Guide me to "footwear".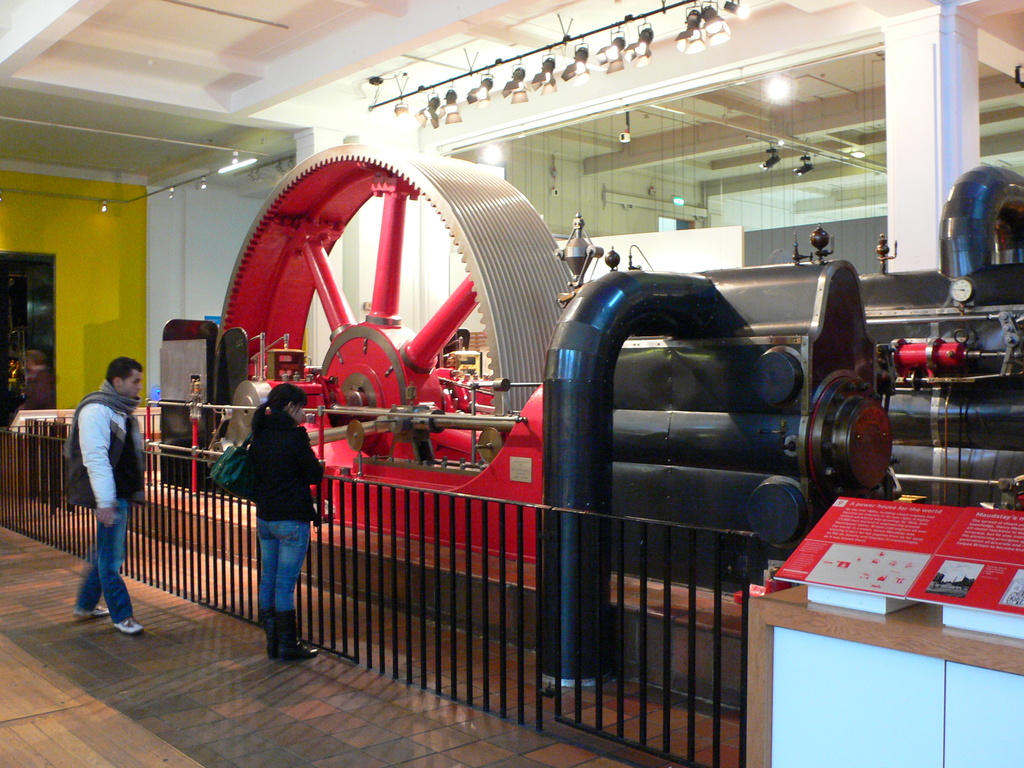
Guidance: select_region(260, 618, 275, 660).
